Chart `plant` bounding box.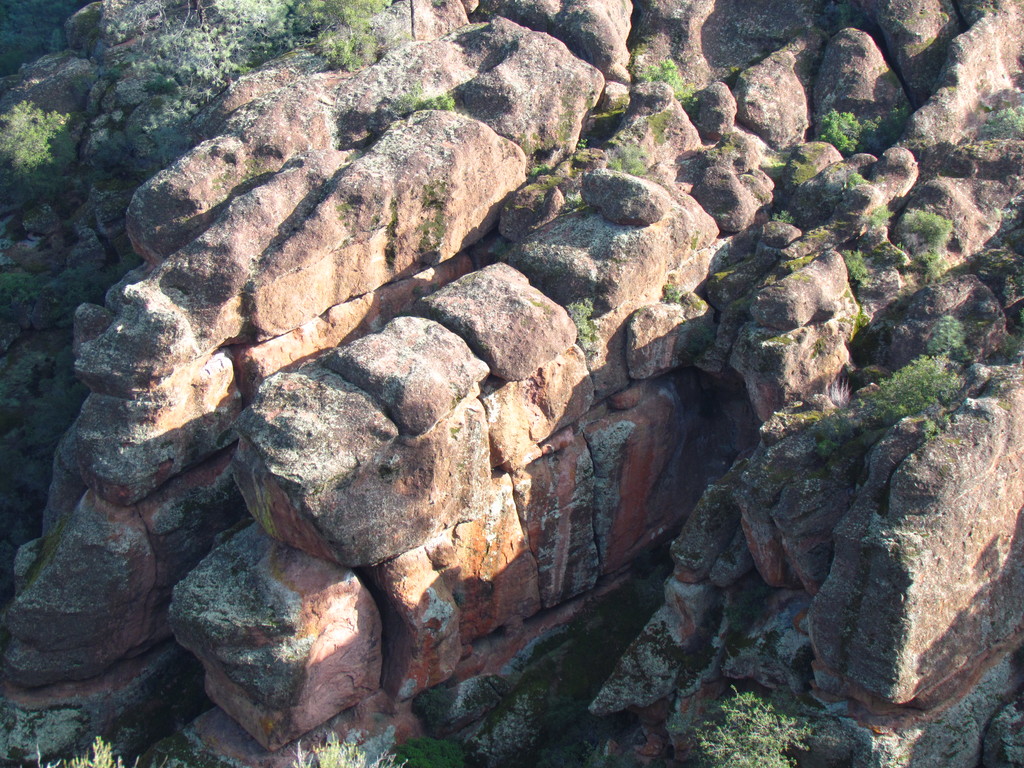
Charted: 368 73 430 130.
